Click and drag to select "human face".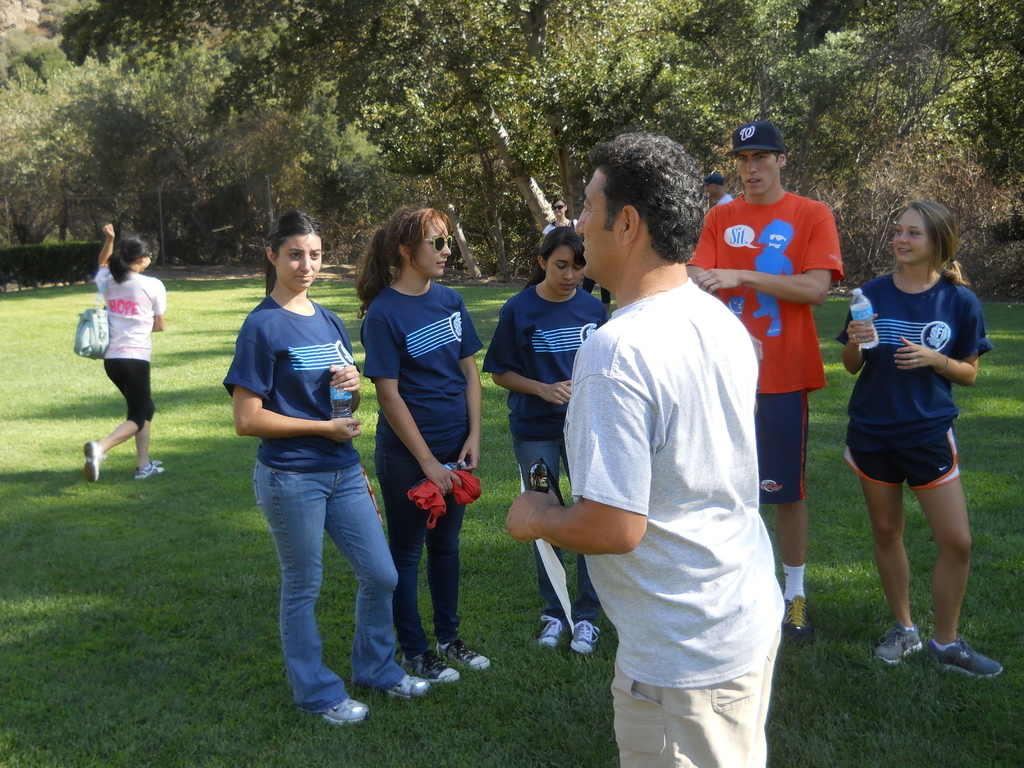
Selection: [x1=571, y1=177, x2=621, y2=282].
